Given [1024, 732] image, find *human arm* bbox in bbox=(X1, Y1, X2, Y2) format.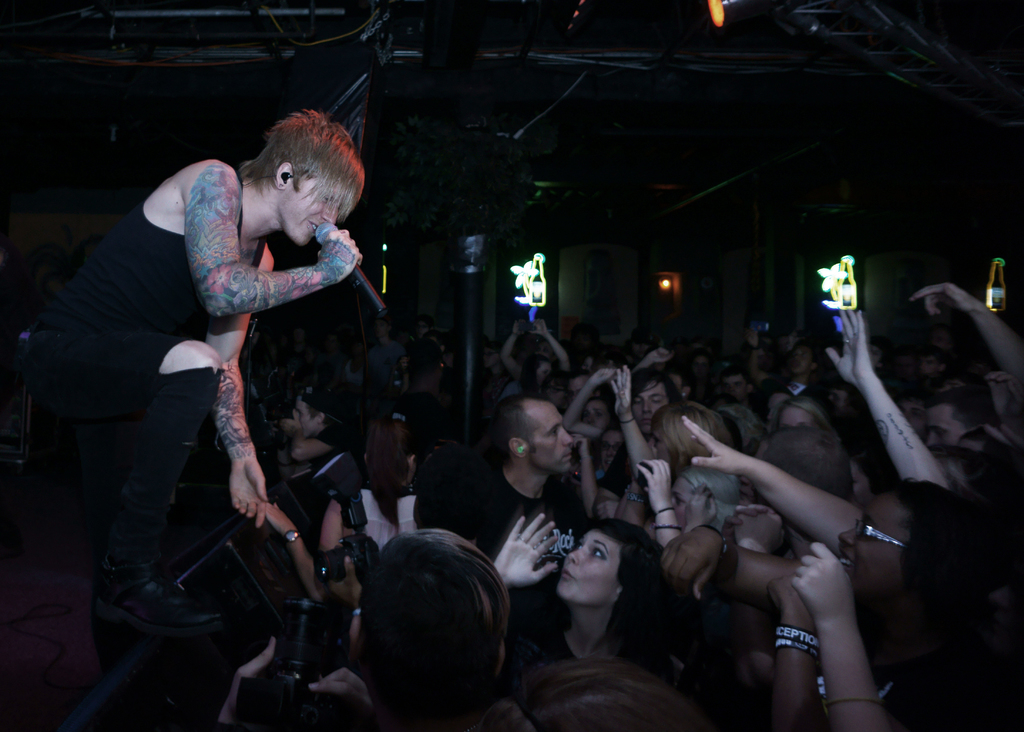
bbox=(826, 303, 956, 509).
